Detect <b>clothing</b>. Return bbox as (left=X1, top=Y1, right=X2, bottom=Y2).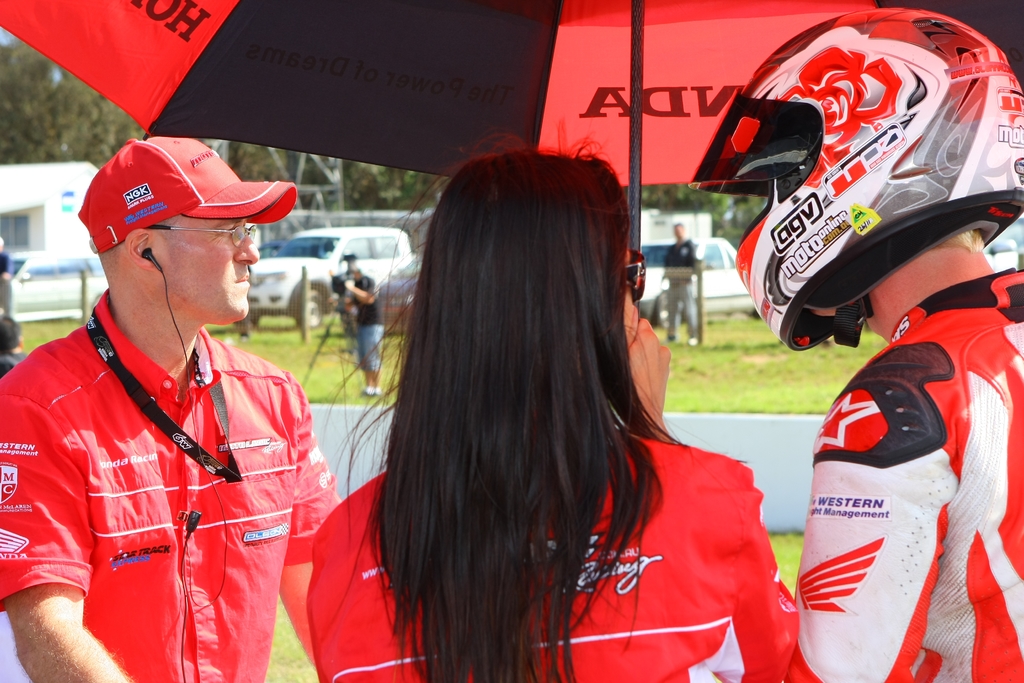
(left=27, top=263, right=319, bottom=667).
